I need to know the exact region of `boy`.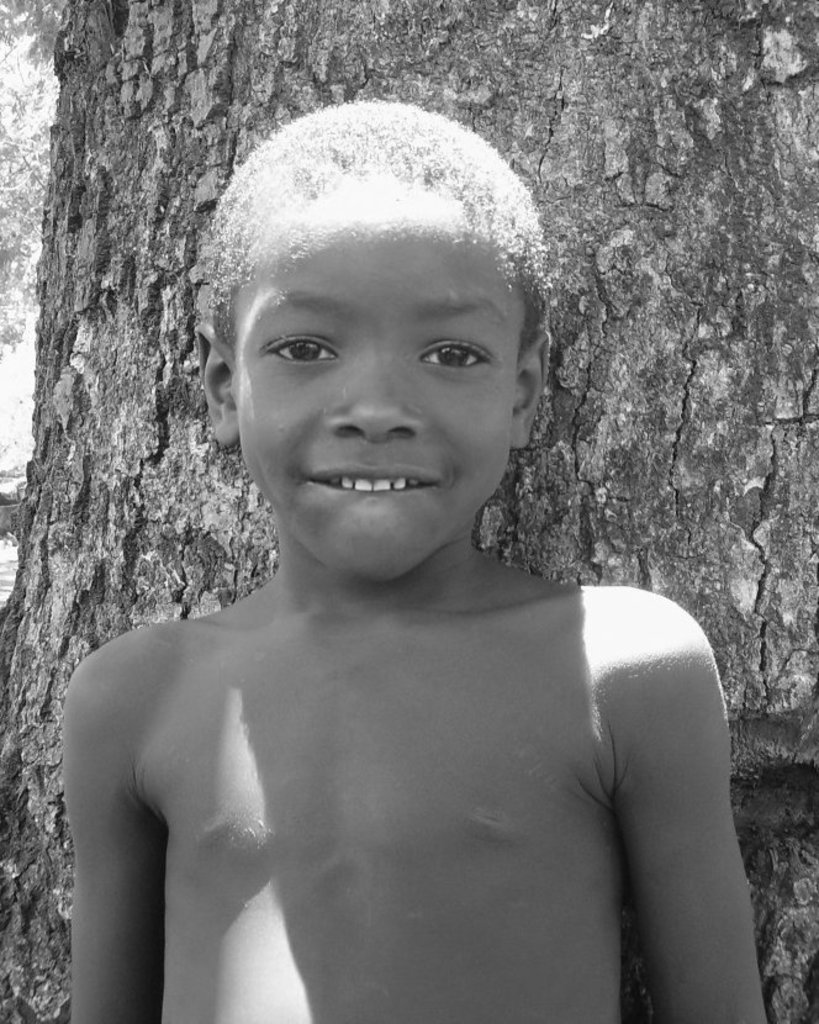
Region: x1=47, y1=90, x2=800, y2=1023.
